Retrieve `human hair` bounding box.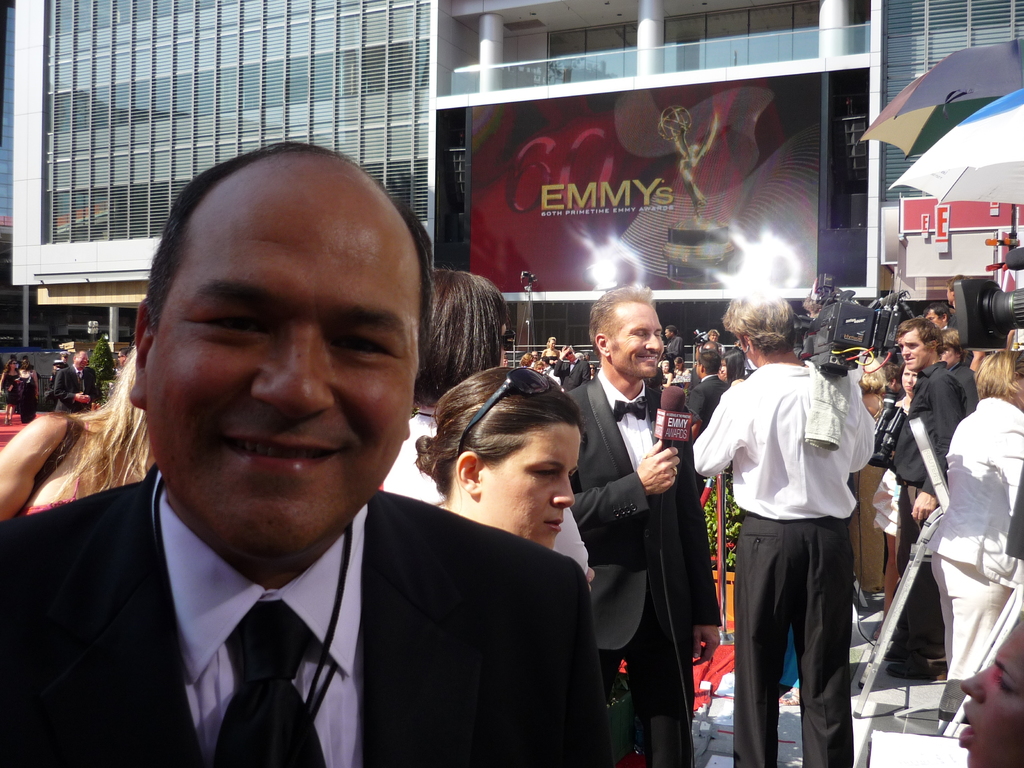
Bounding box: 896, 312, 943, 353.
